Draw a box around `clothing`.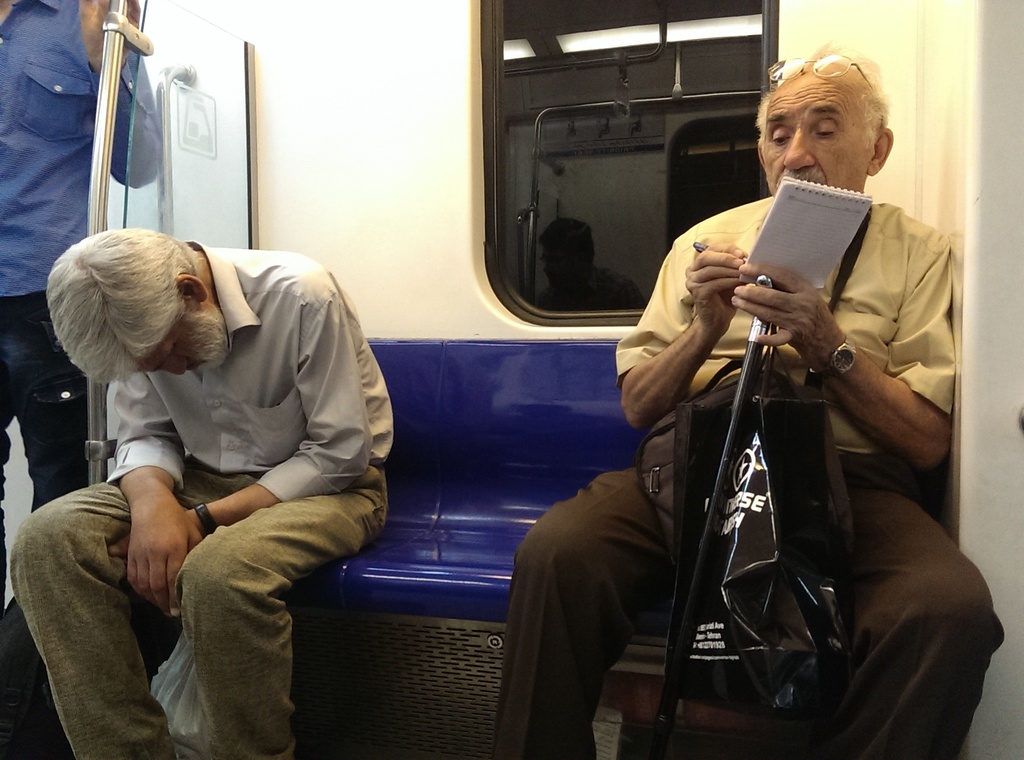
crop(8, 234, 396, 759).
